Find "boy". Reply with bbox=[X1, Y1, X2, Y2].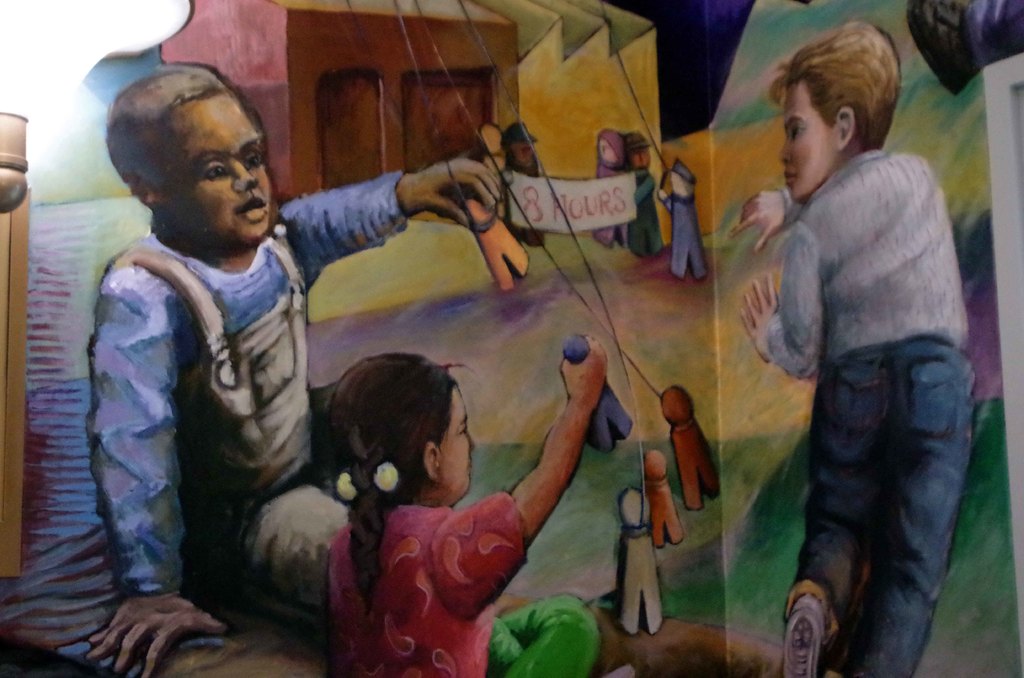
bbox=[726, 22, 971, 677].
